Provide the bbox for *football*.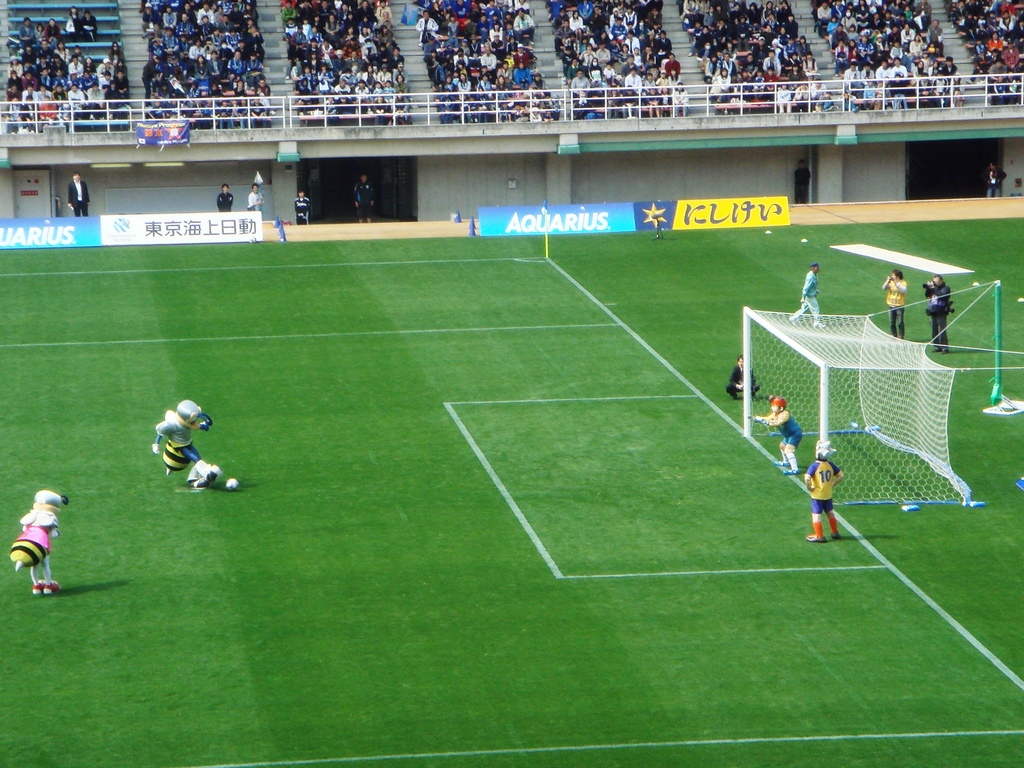
rect(227, 480, 237, 492).
